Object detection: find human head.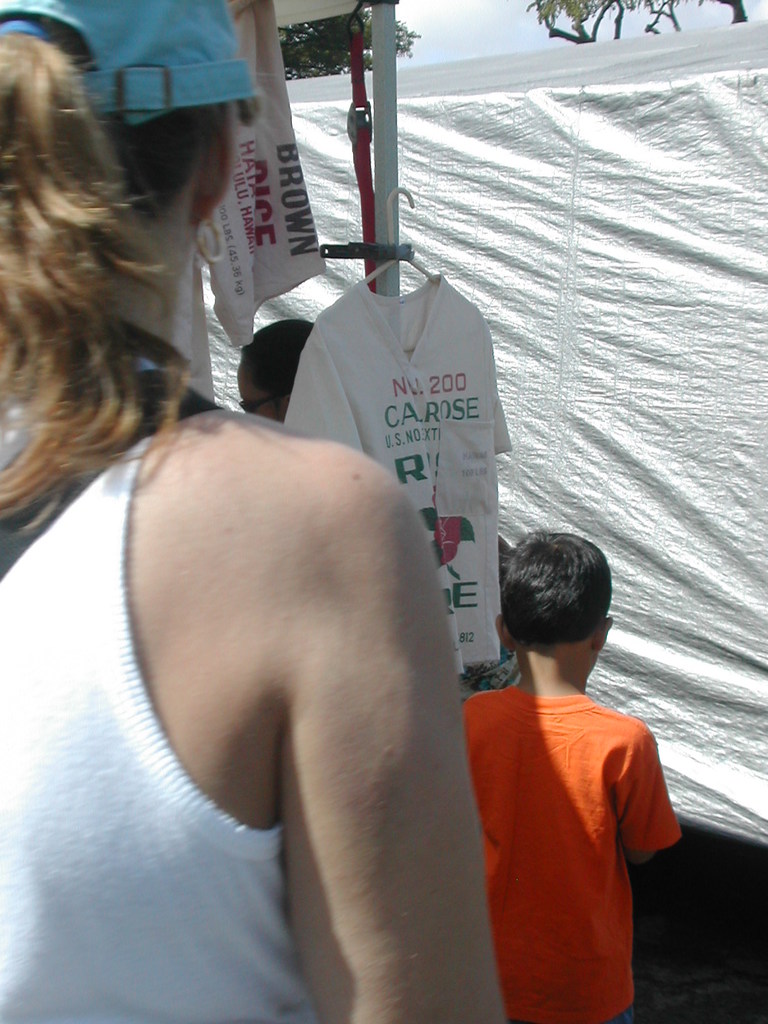
{"x1": 488, "y1": 531, "x2": 607, "y2": 679}.
